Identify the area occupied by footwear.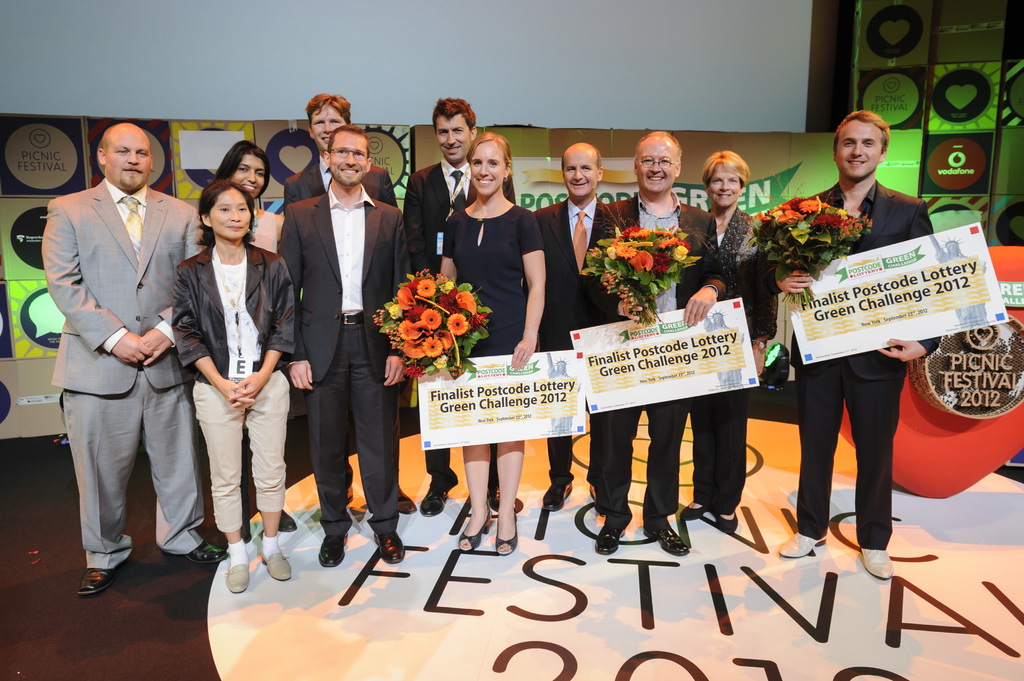
Area: bbox=[420, 483, 452, 516].
